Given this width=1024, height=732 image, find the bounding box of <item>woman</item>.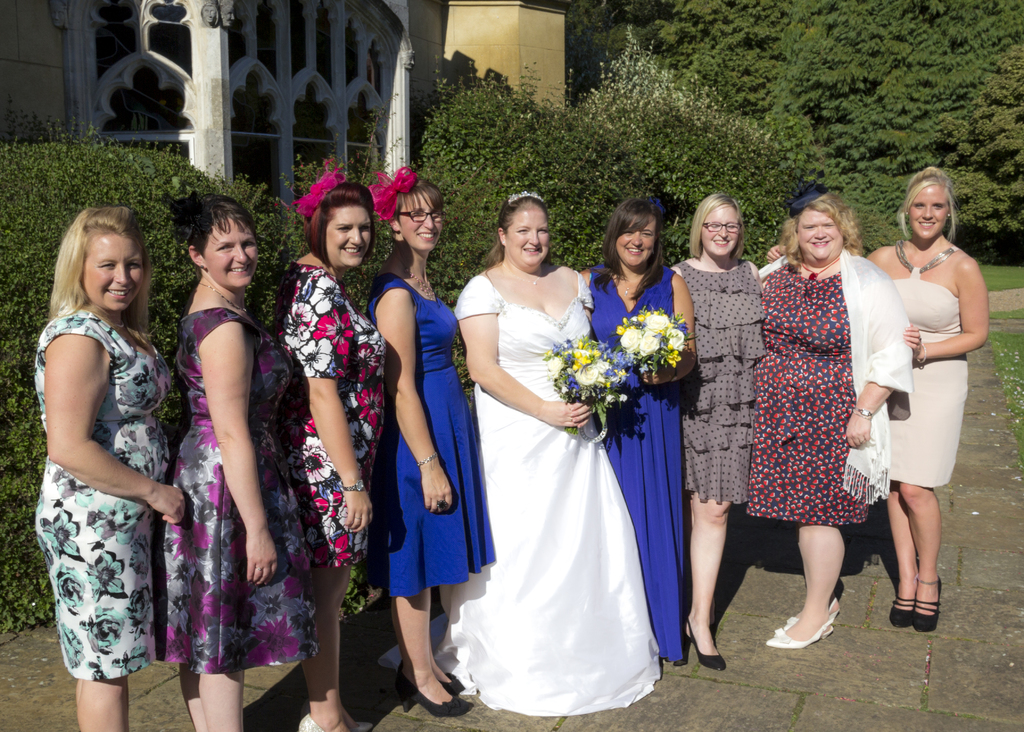
bbox=[566, 192, 701, 669].
